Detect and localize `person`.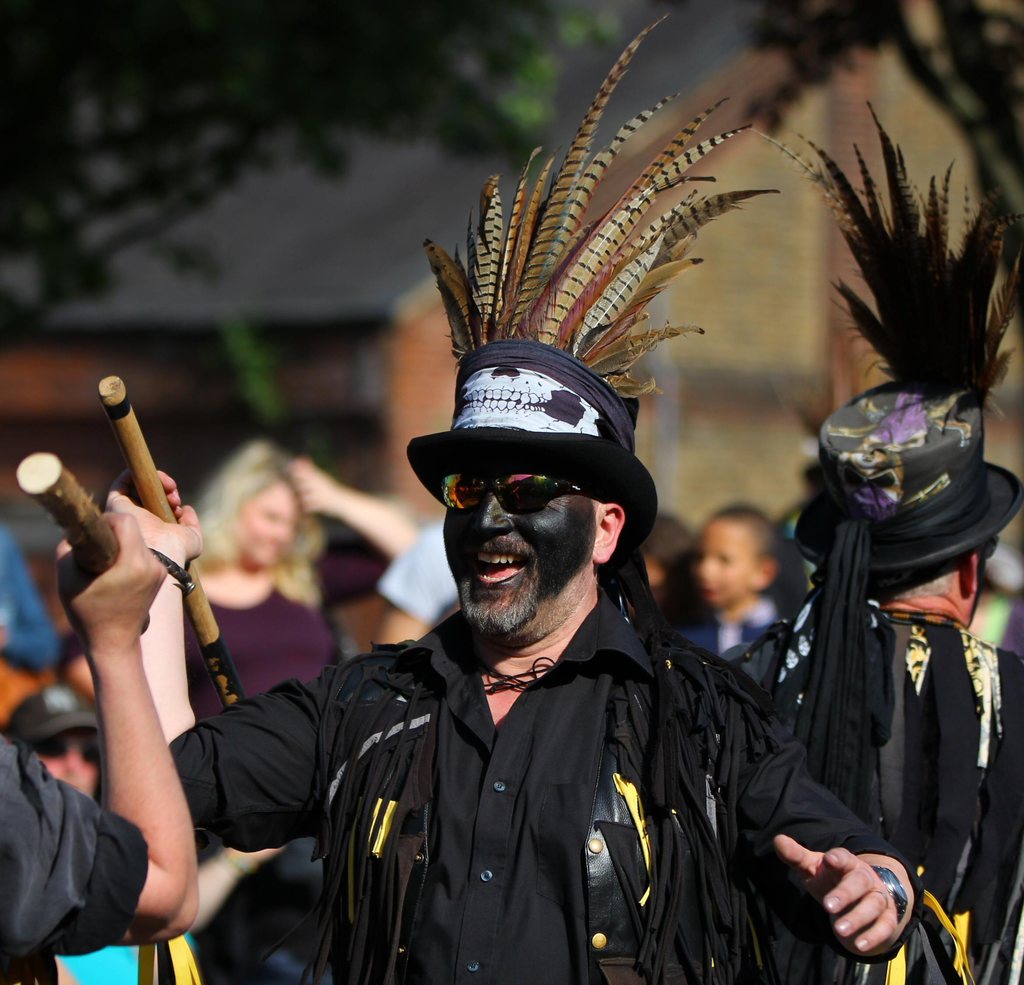
Localized at l=104, t=334, r=922, b=984.
